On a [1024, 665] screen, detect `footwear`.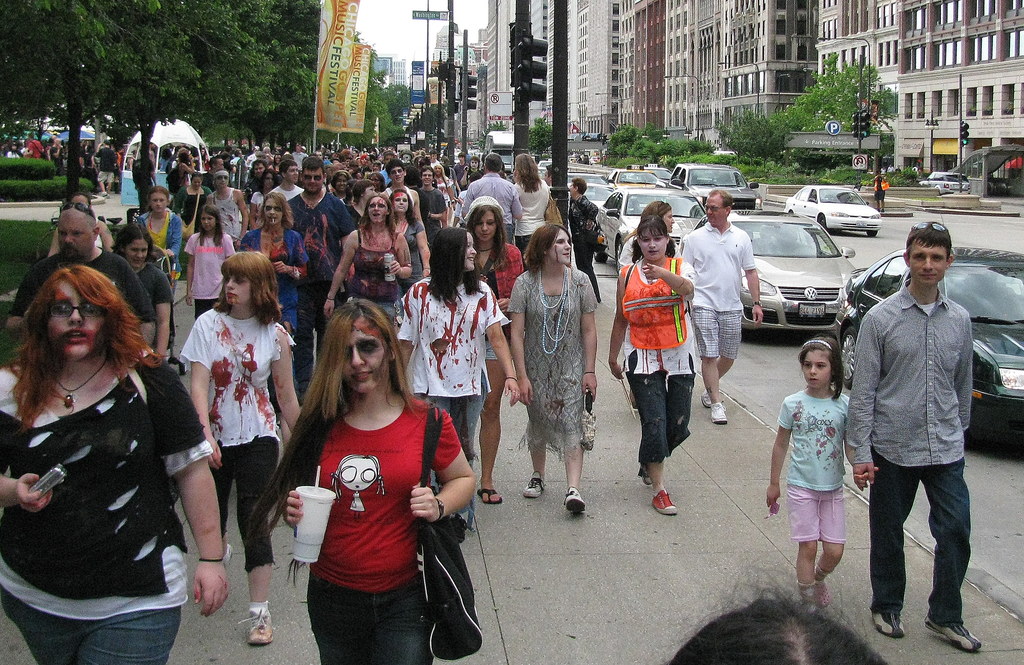
rect(641, 470, 652, 486).
